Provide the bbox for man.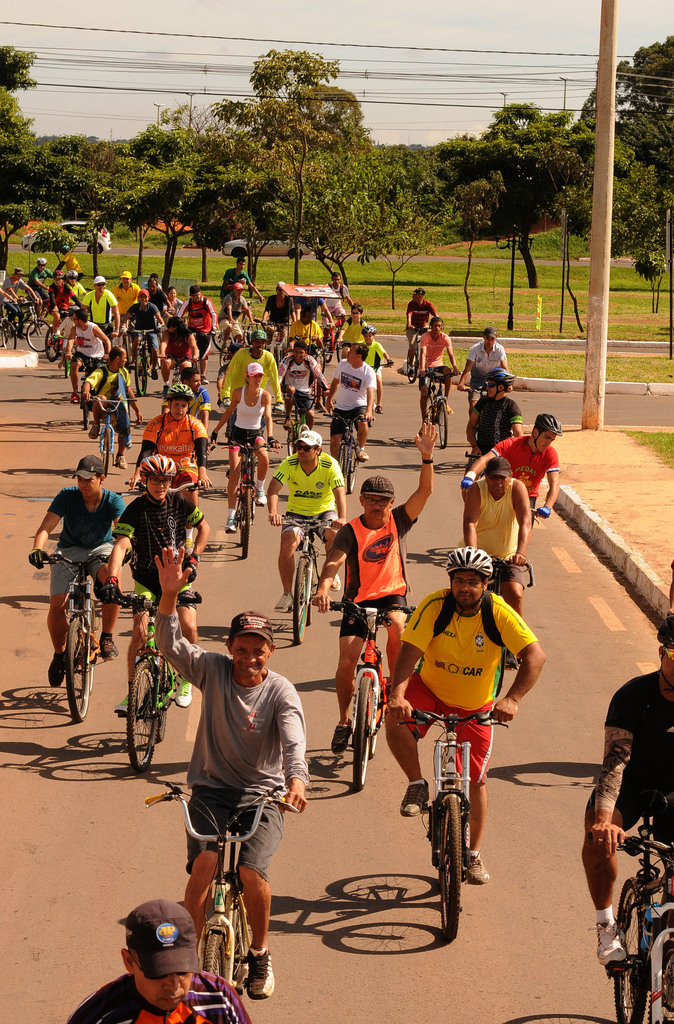
<bbox>172, 288, 222, 379</bbox>.
